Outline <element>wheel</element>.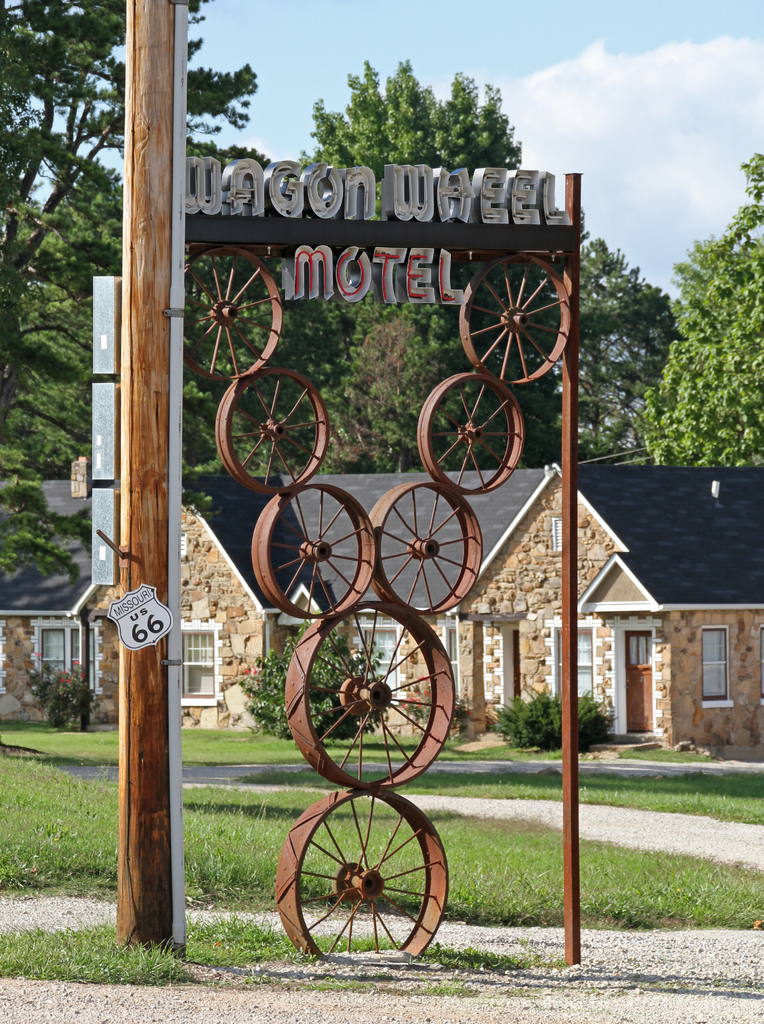
Outline: (left=460, top=252, right=571, bottom=383).
